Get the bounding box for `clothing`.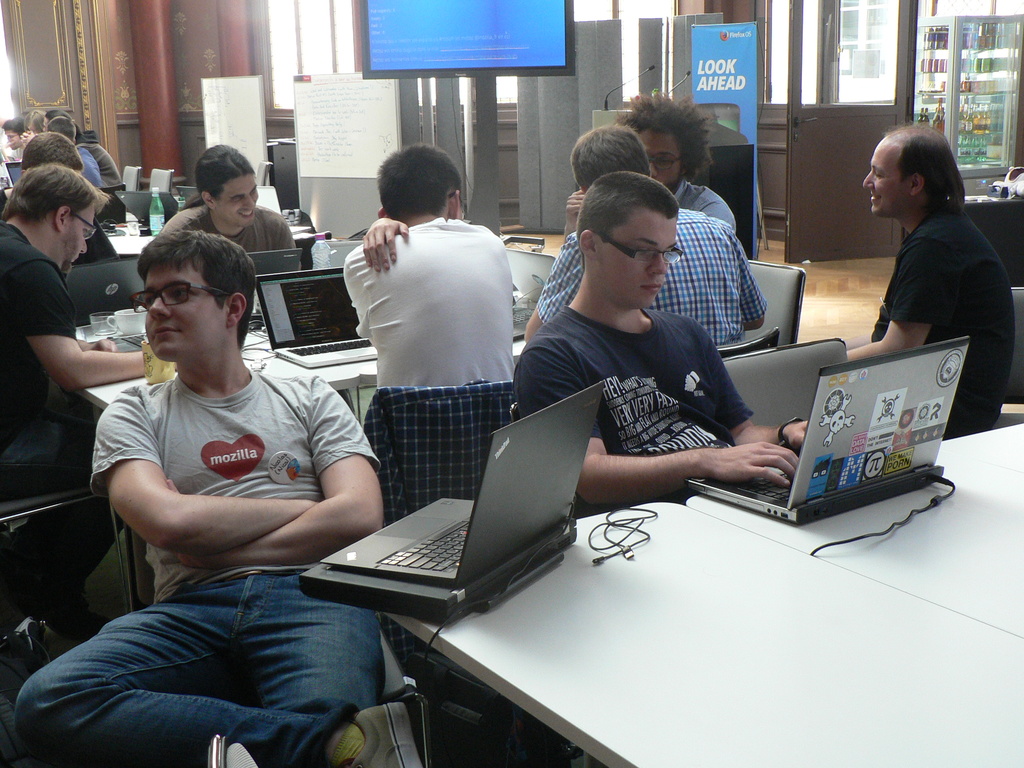
locate(873, 193, 1015, 429).
